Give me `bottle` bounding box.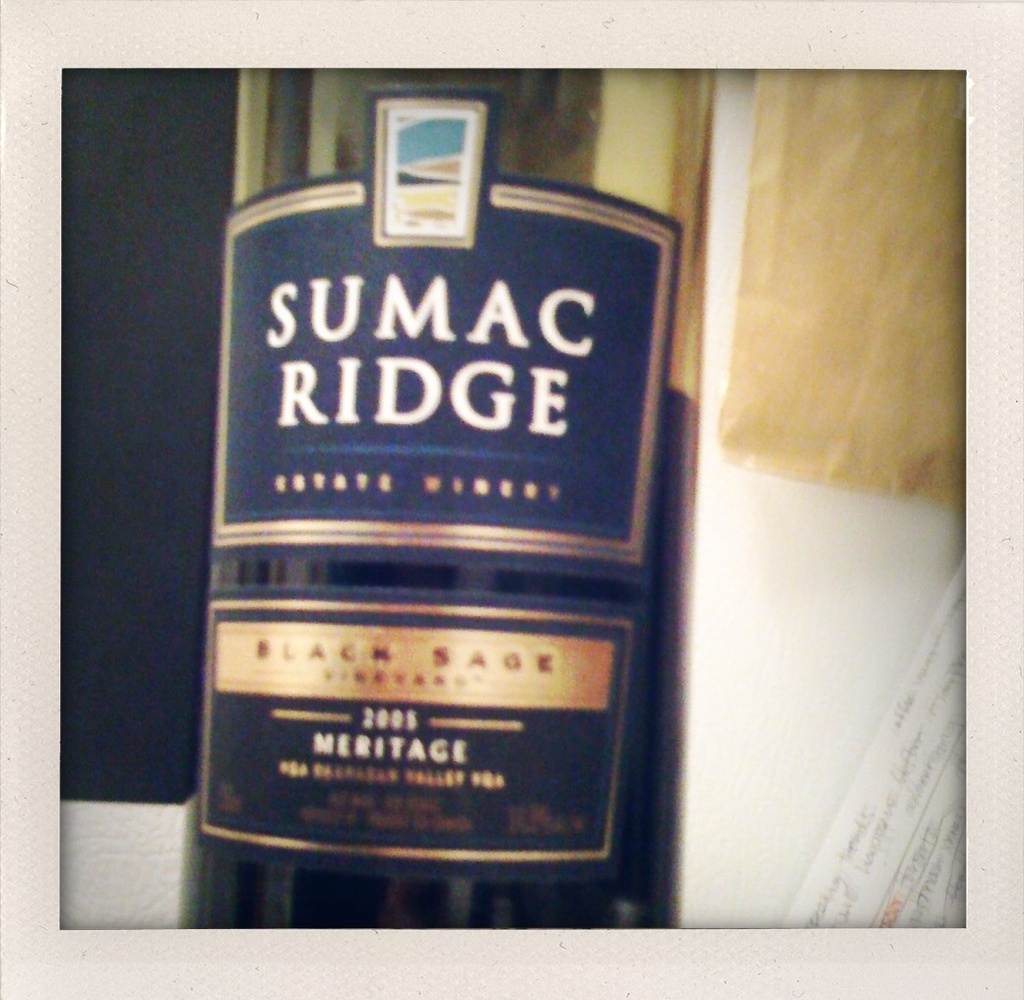
BBox(182, 71, 709, 933).
